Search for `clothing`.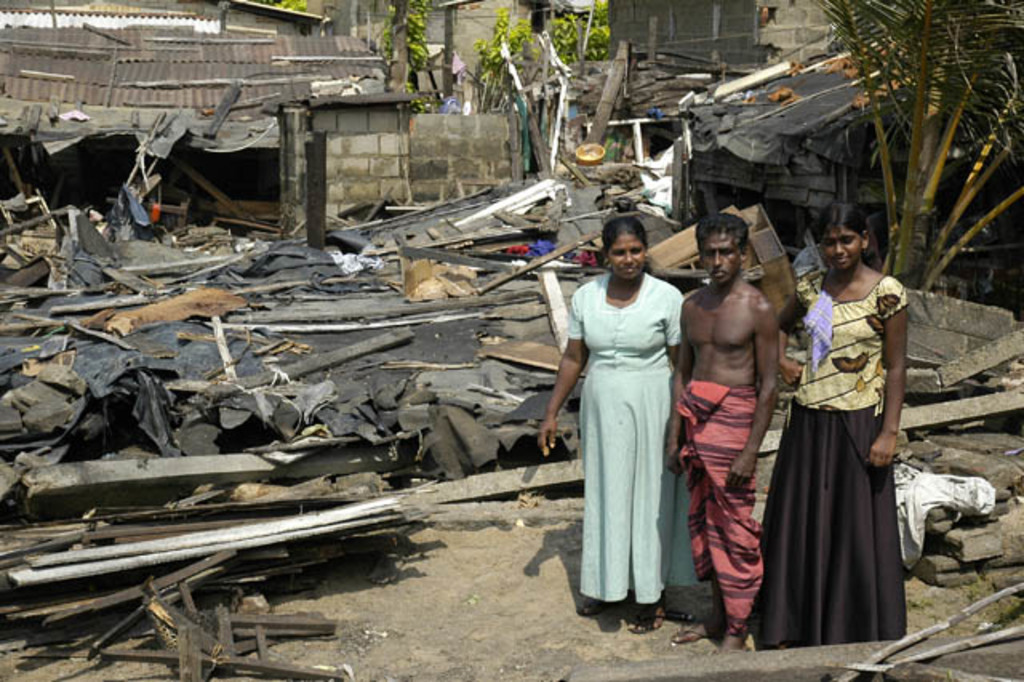
Found at 749:267:915:652.
